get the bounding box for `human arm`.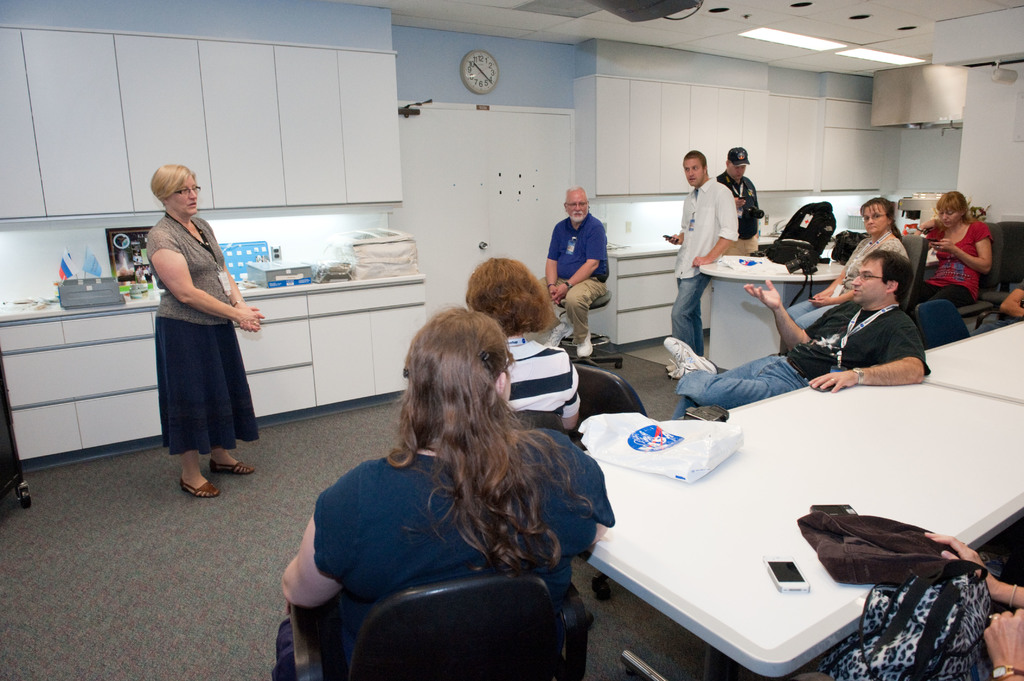
region(740, 276, 842, 349).
